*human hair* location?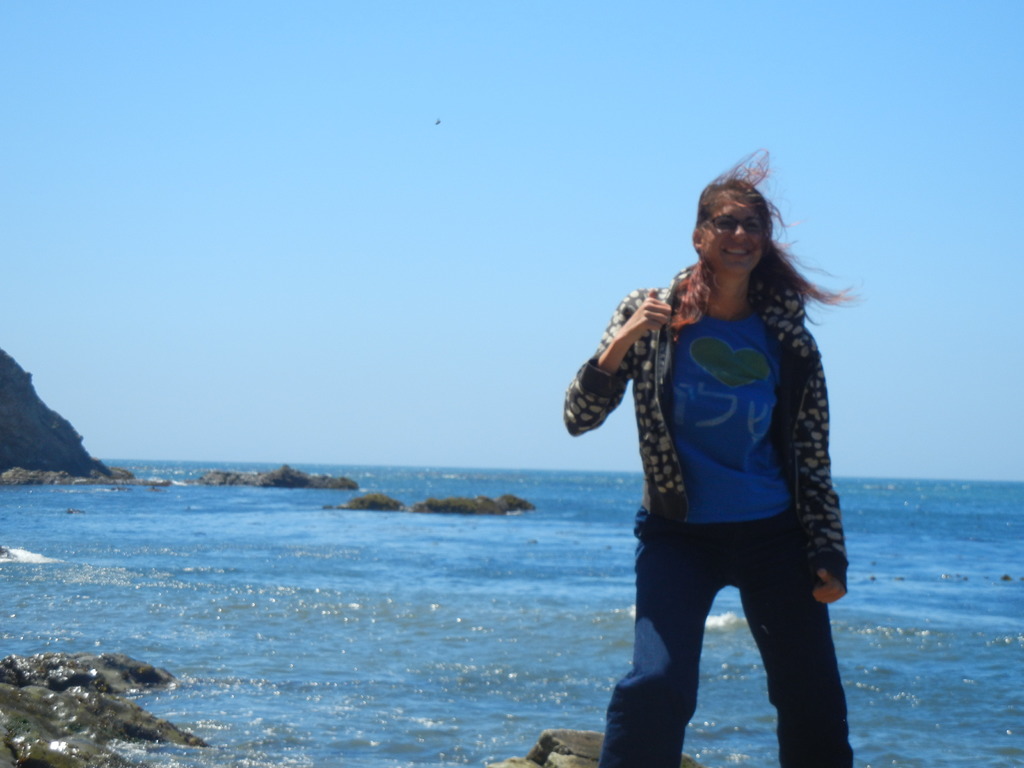
region(675, 154, 858, 332)
